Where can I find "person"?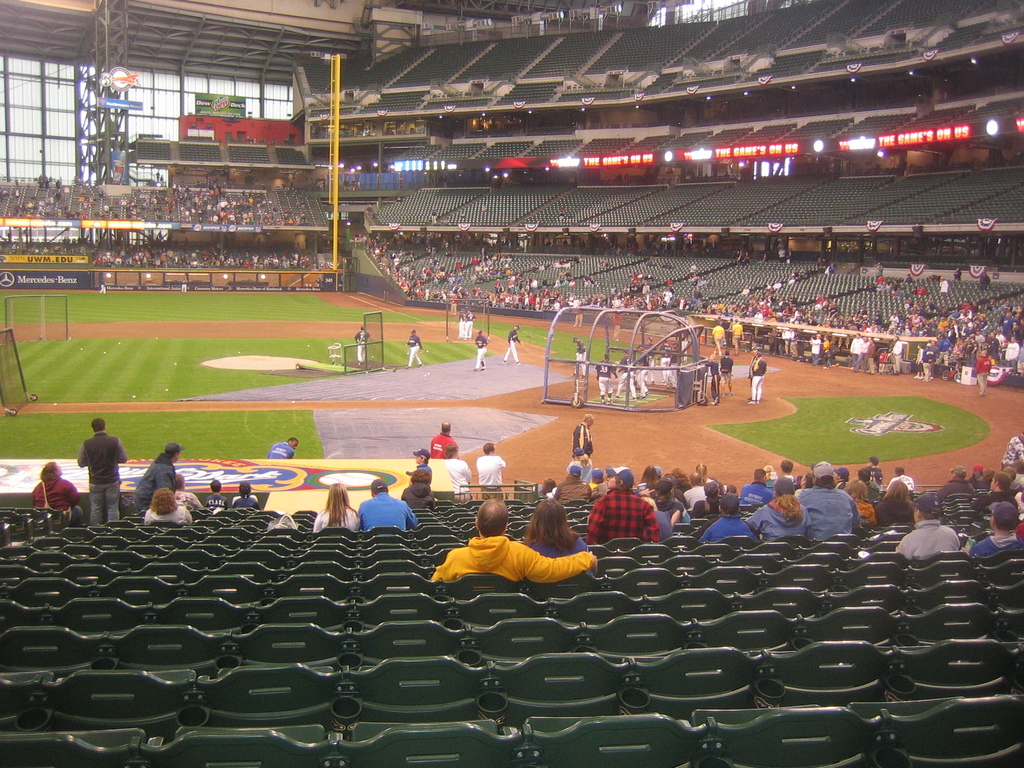
You can find it at 230:483:255:504.
